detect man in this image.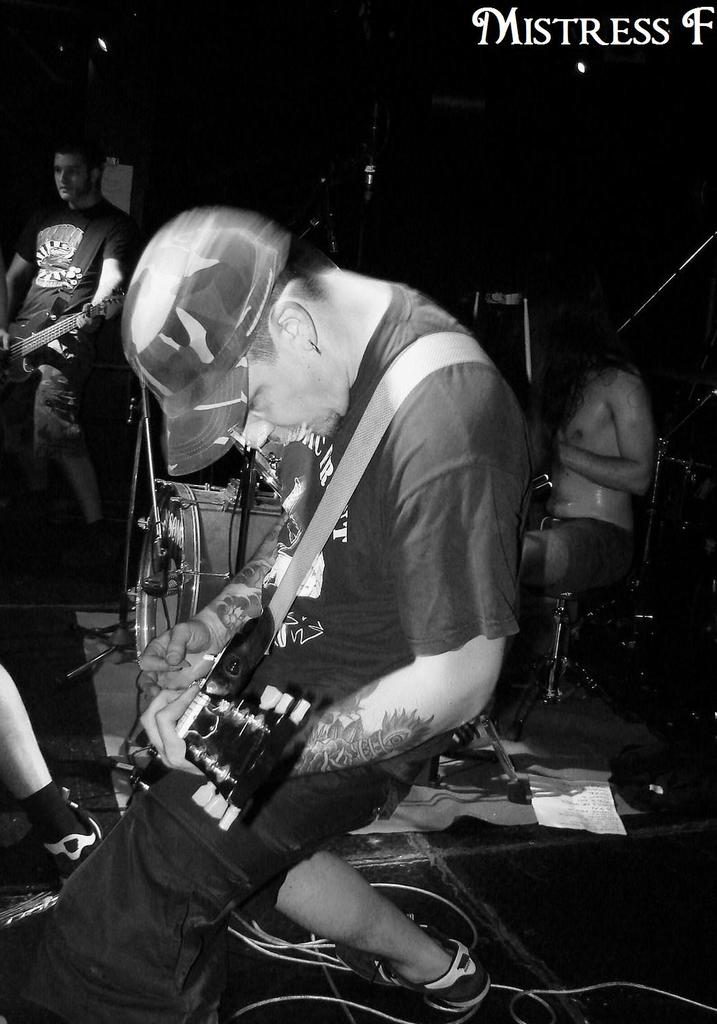
Detection: [539,368,660,586].
